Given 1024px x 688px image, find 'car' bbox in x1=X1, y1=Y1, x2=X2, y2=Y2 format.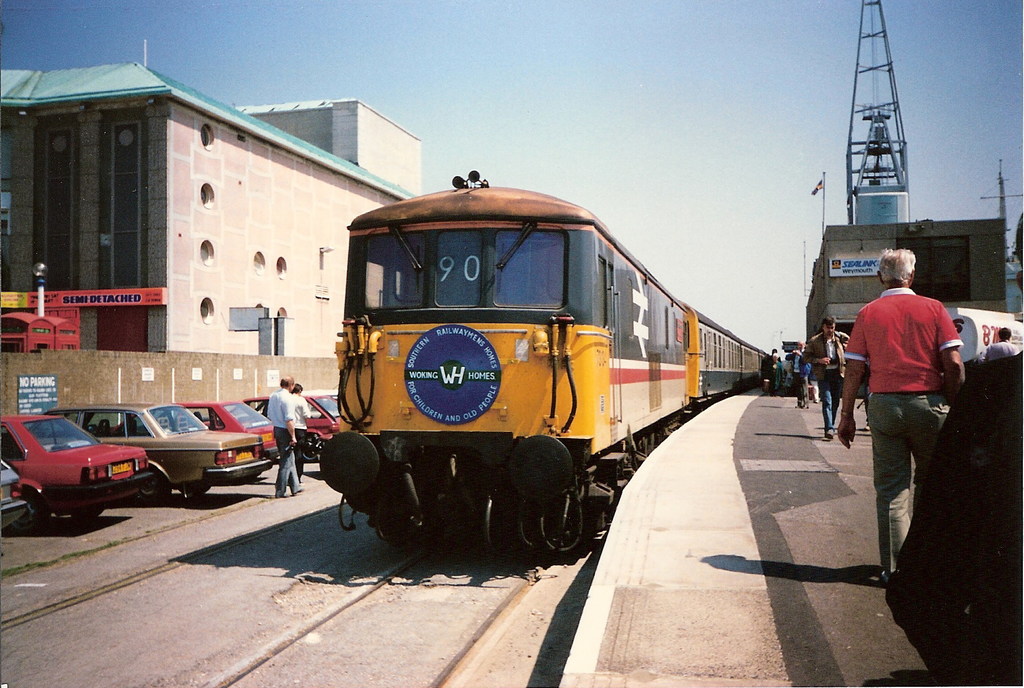
x1=168, y1=399, x2=287, y2=459.
